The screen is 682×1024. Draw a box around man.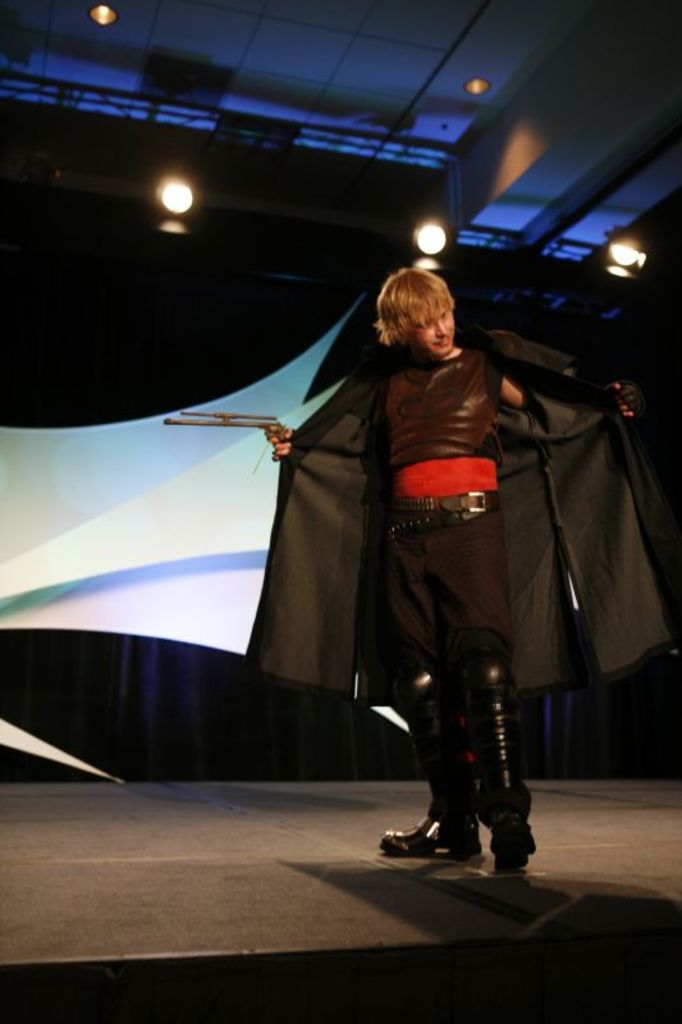
bbox=(265, 266, 660, 884).
